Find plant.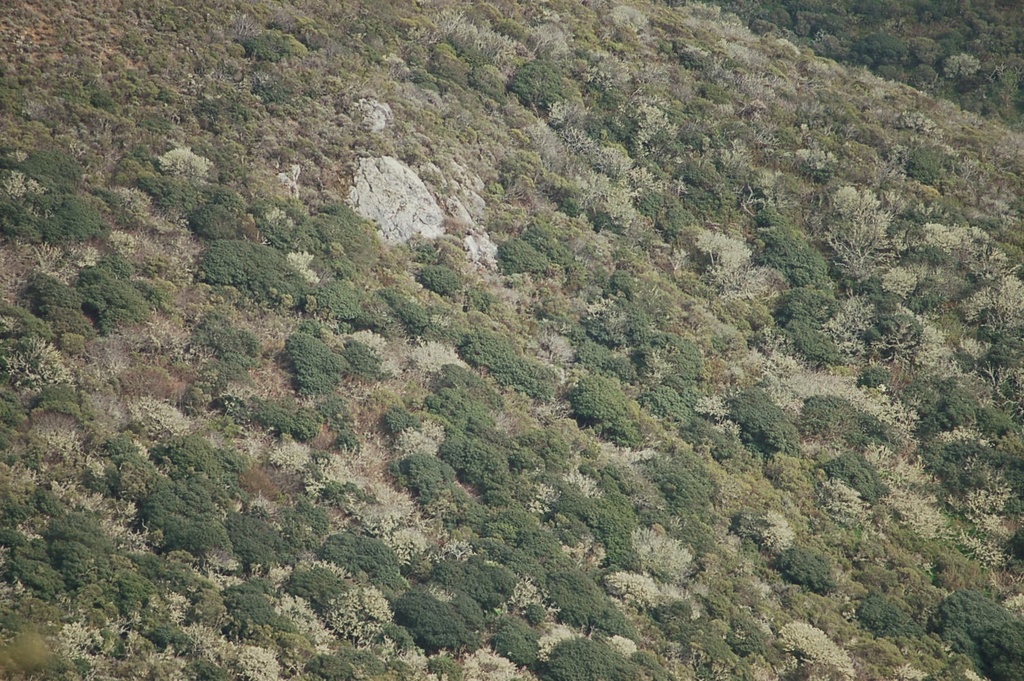
locate(0, 193, 82, 242).
